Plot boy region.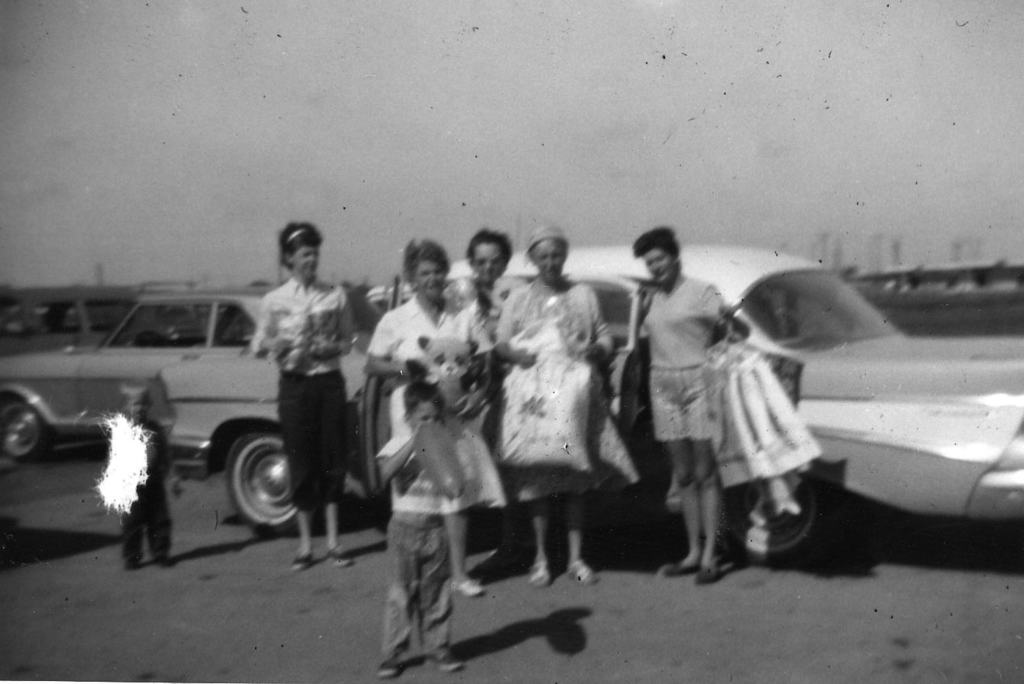
Plotted at [378,392,466,683].
